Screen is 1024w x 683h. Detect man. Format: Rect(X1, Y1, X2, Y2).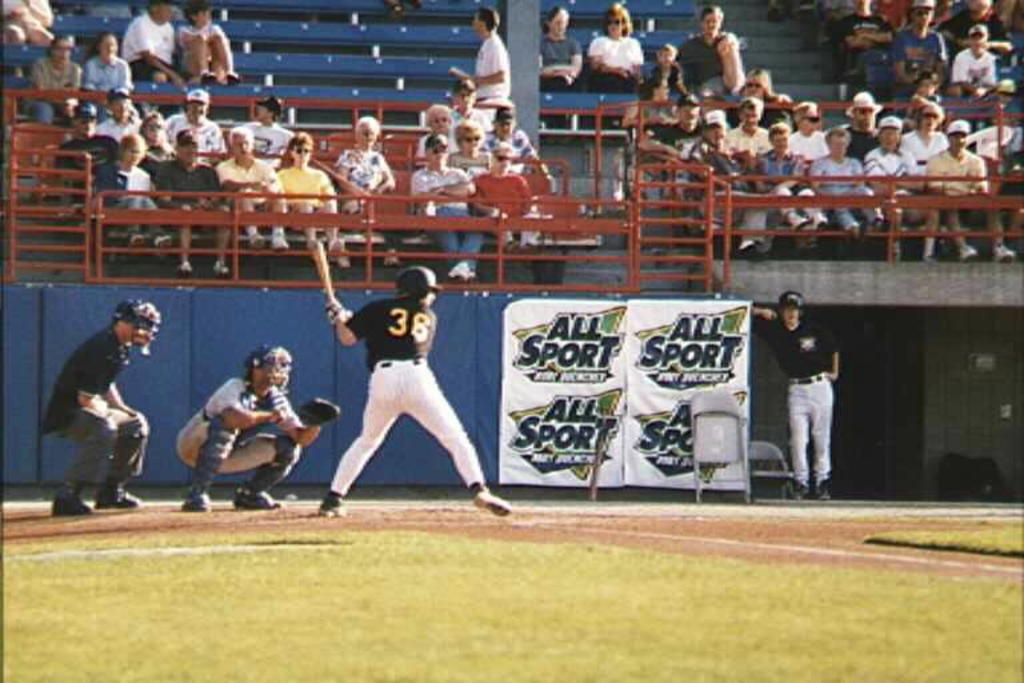
Rect(480, 113, 535, 164).
